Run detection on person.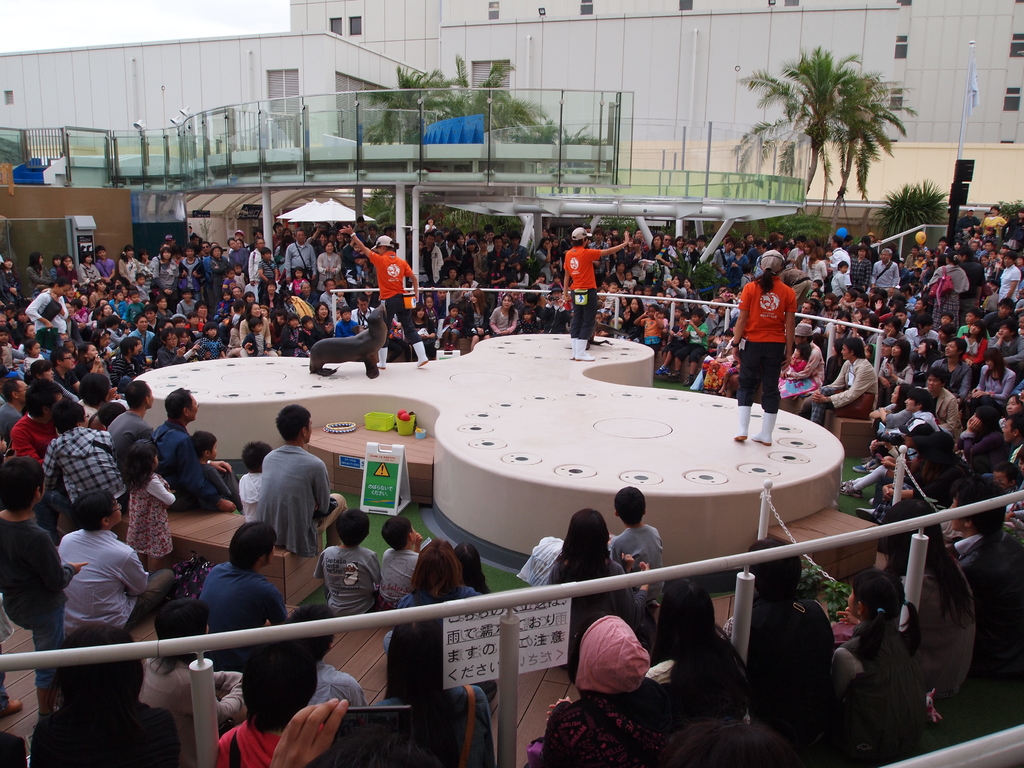
Result: 266,692,351,767.
